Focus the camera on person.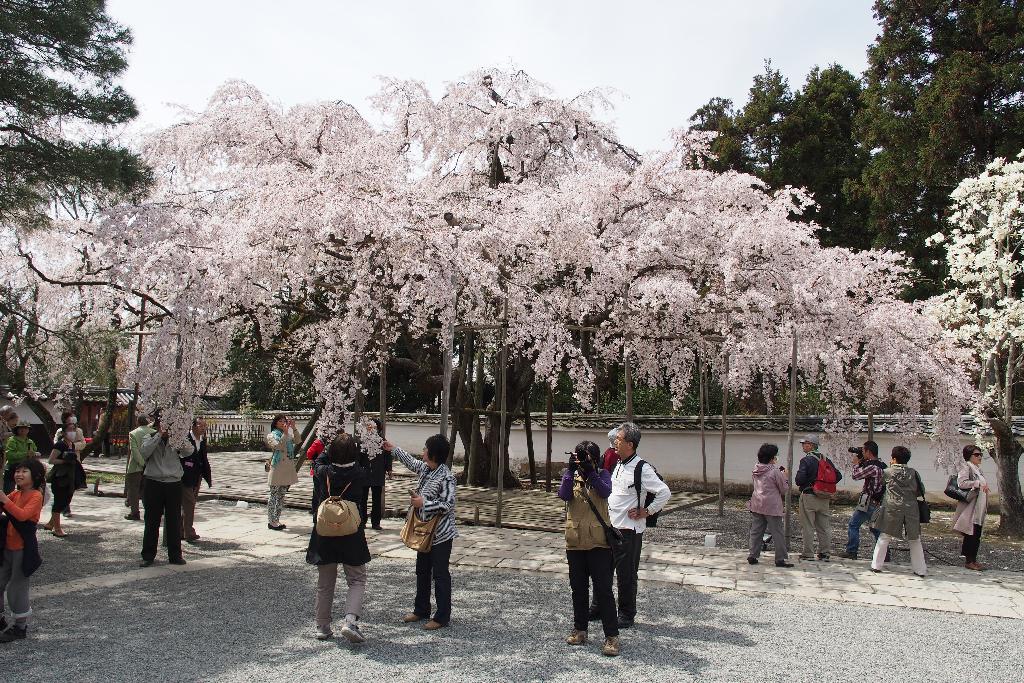
Focus region: (x1=52, y1=413, x2=87, y2=516).
